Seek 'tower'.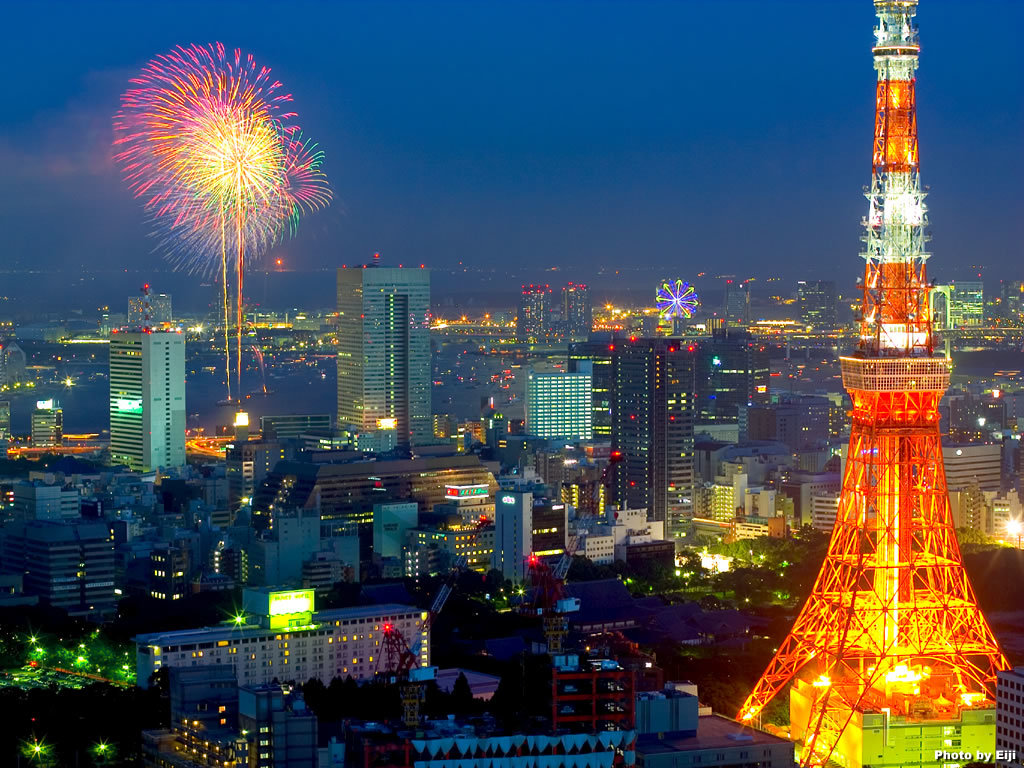
<box>606,330,690,531</box>.
